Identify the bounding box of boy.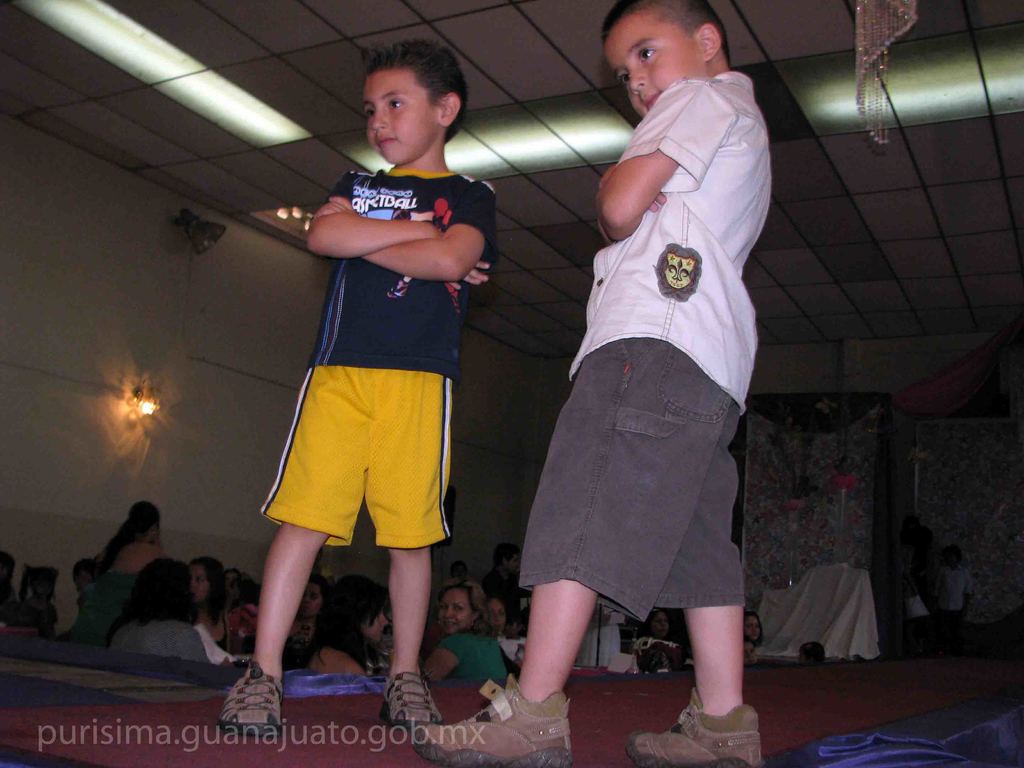
414,0,764,767.
